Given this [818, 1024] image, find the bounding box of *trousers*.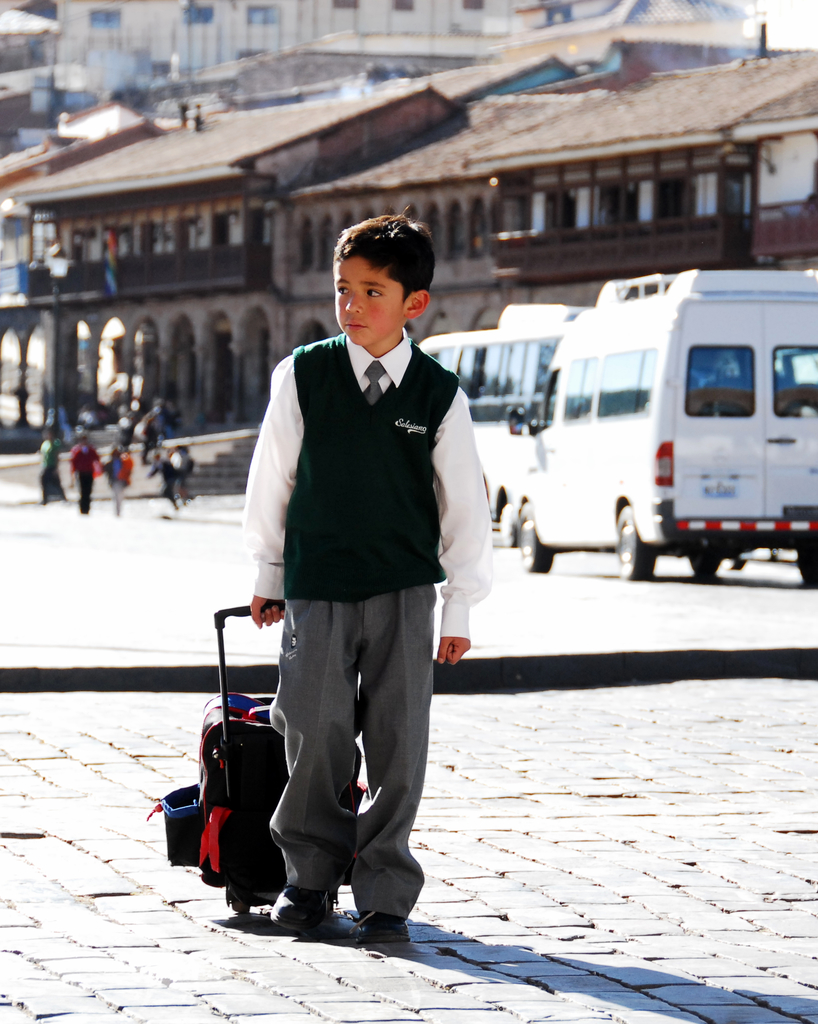
[x1=263, y1=584, x2=435, y2=927].
